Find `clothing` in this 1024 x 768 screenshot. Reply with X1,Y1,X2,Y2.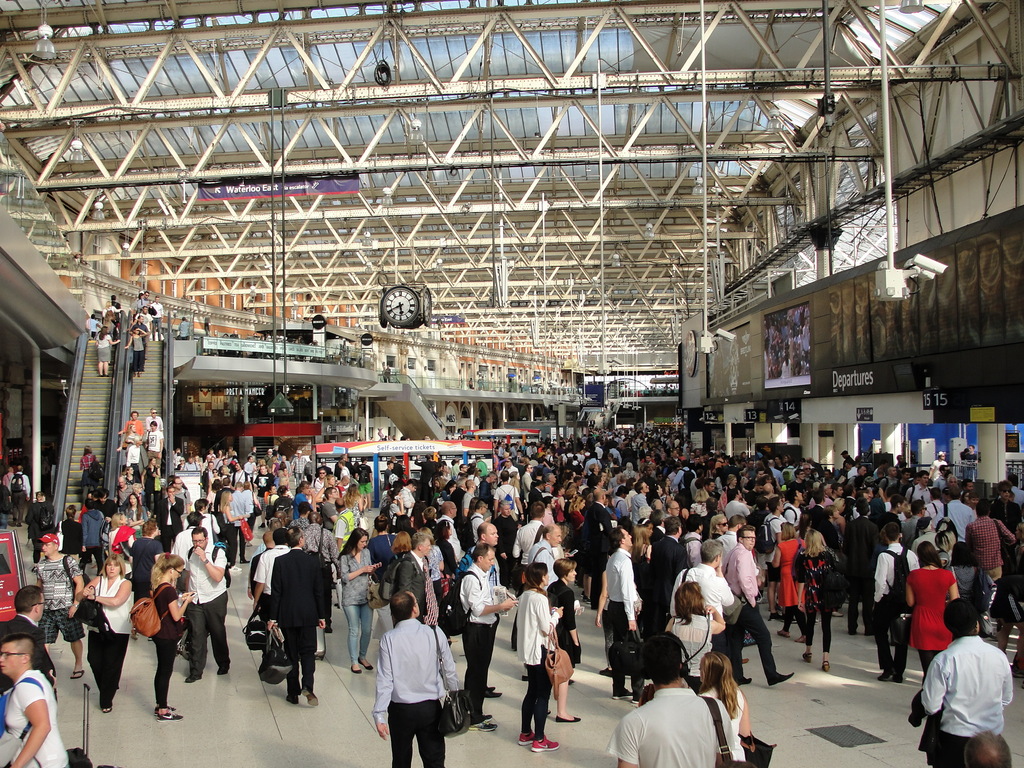
303,528,333,554.
